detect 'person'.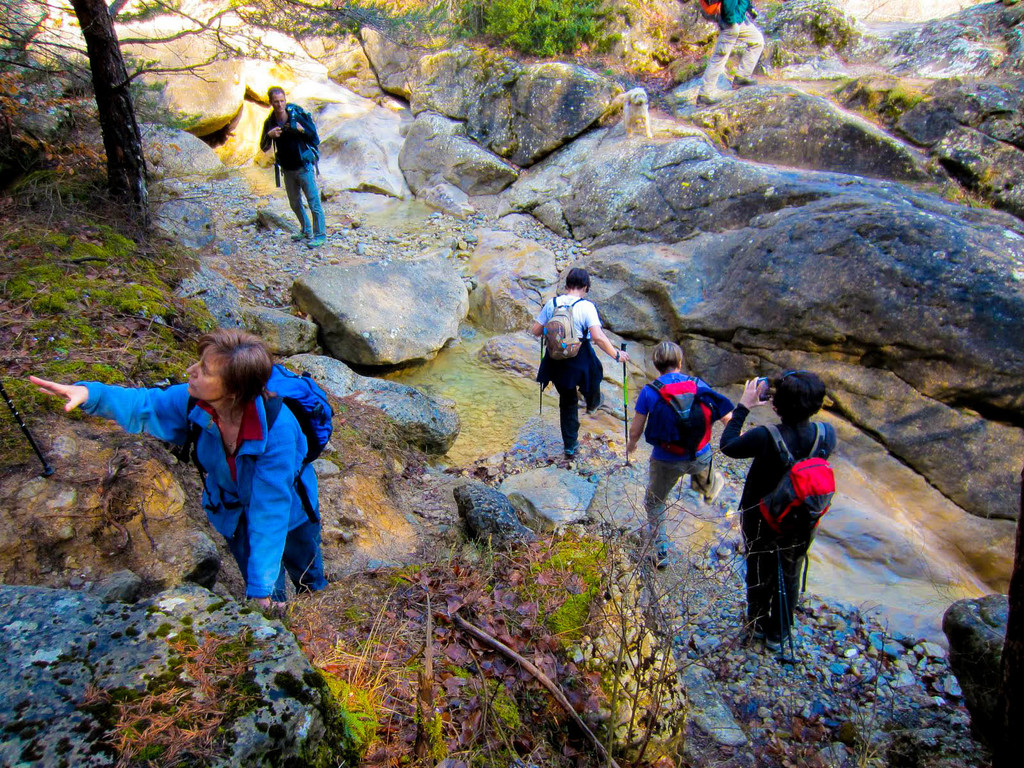
Detected at select_region(259, 85, 322, 249).
